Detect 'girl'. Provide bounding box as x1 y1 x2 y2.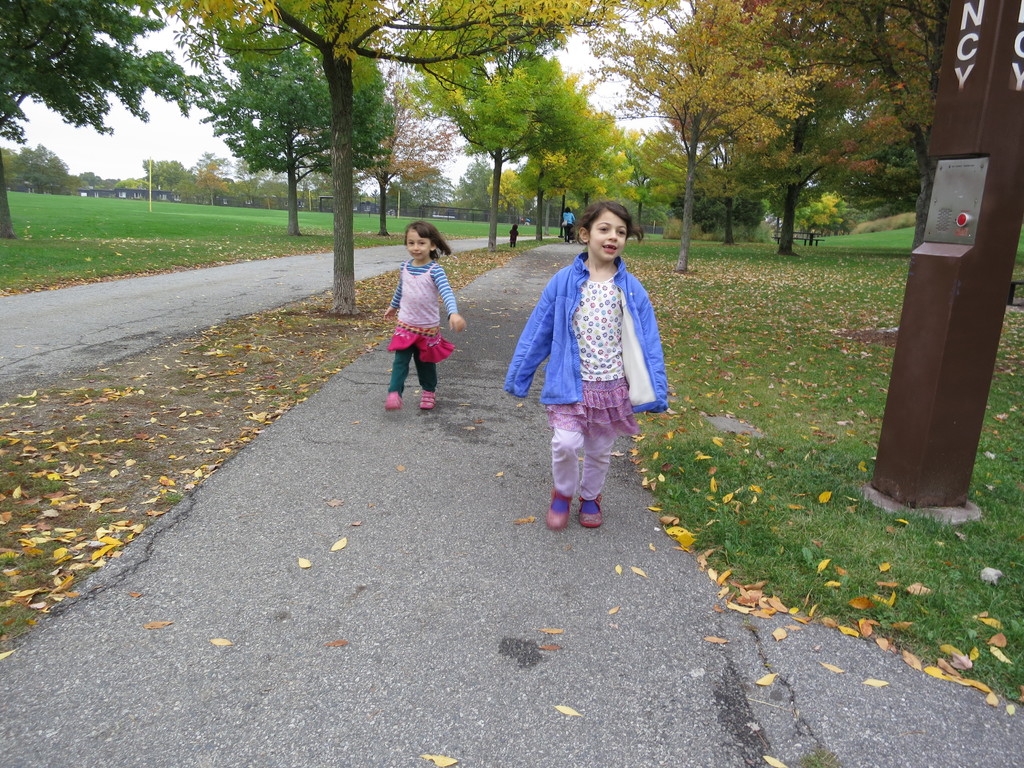
385 220 468 410.
